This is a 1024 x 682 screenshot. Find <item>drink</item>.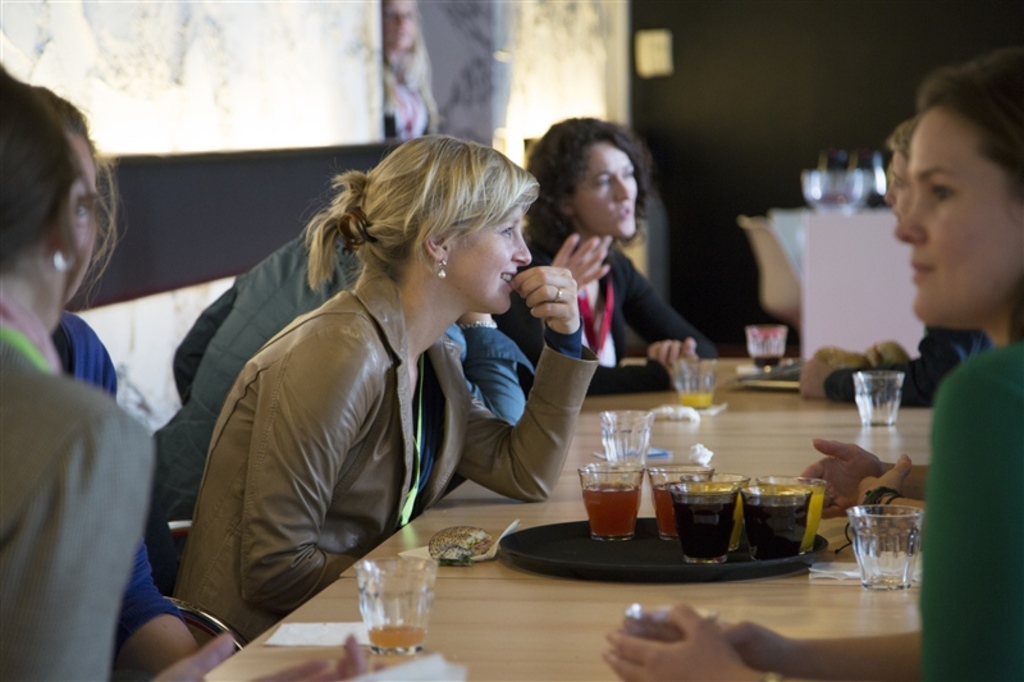
Bounding box: [342, 537, 447, 667].
